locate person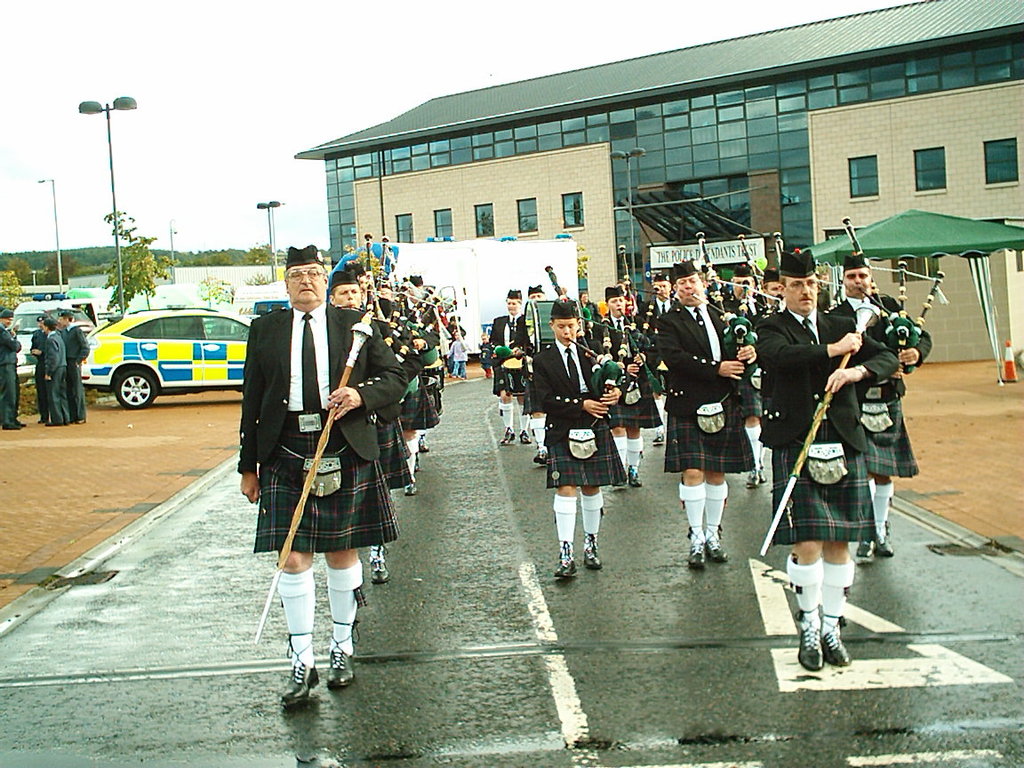
Rect(329, 272, 397, 584)
